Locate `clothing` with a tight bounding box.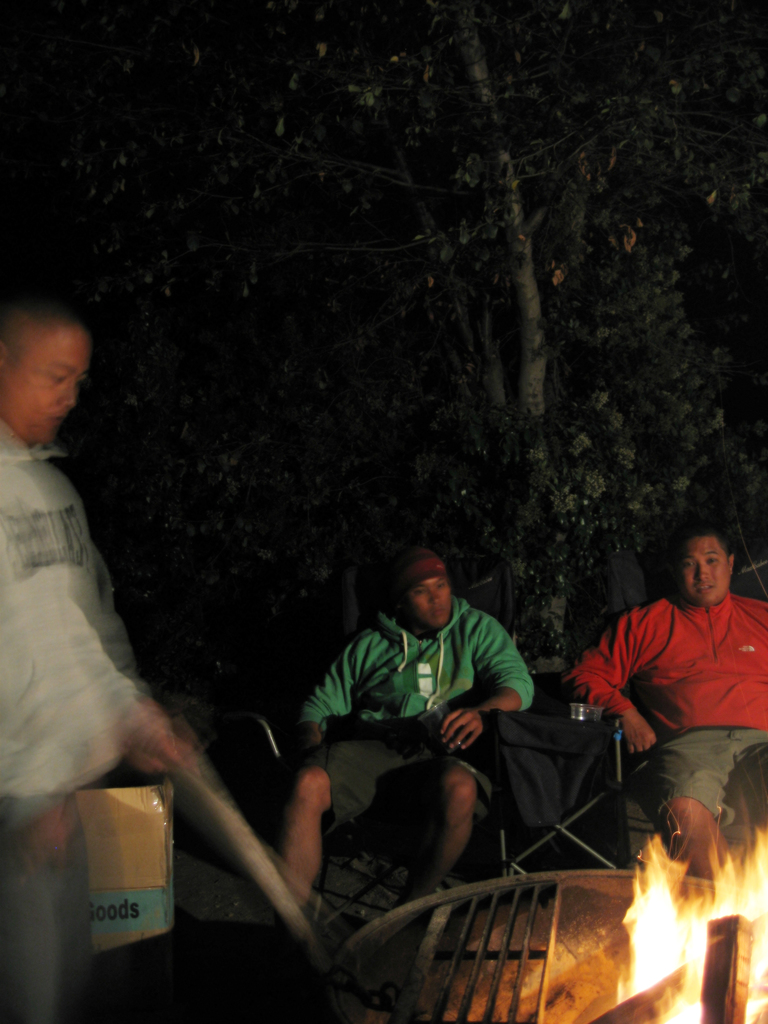
box(580, 552, 756, 847).
